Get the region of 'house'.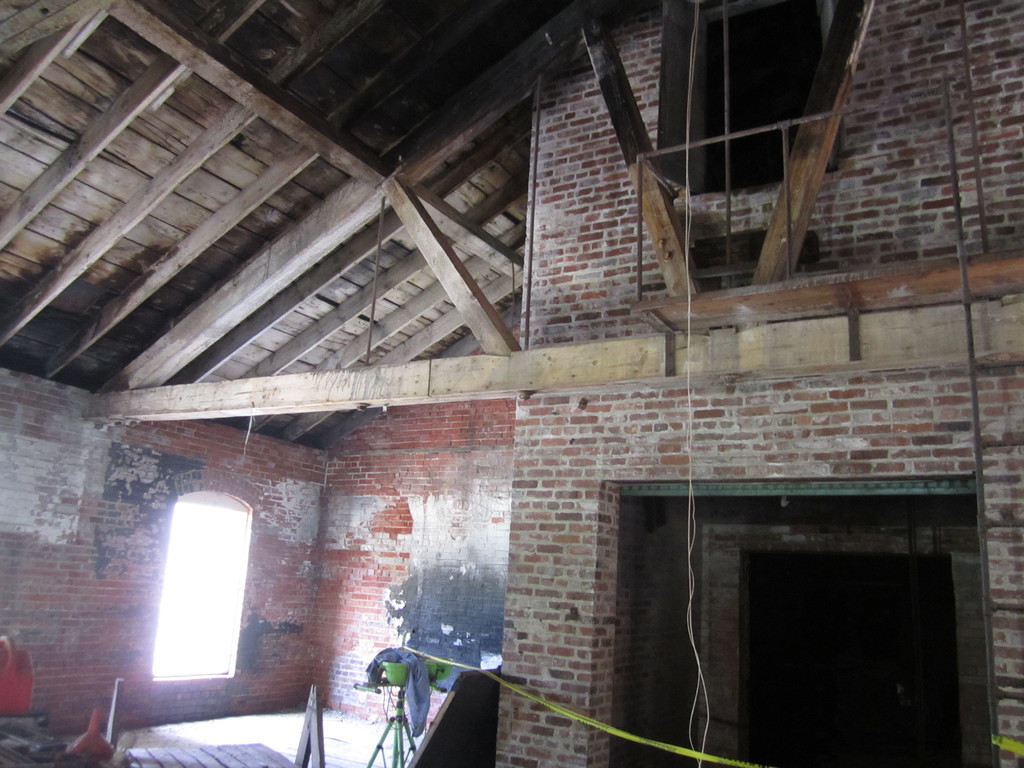
BBox(0, 0, 1023, 766).
